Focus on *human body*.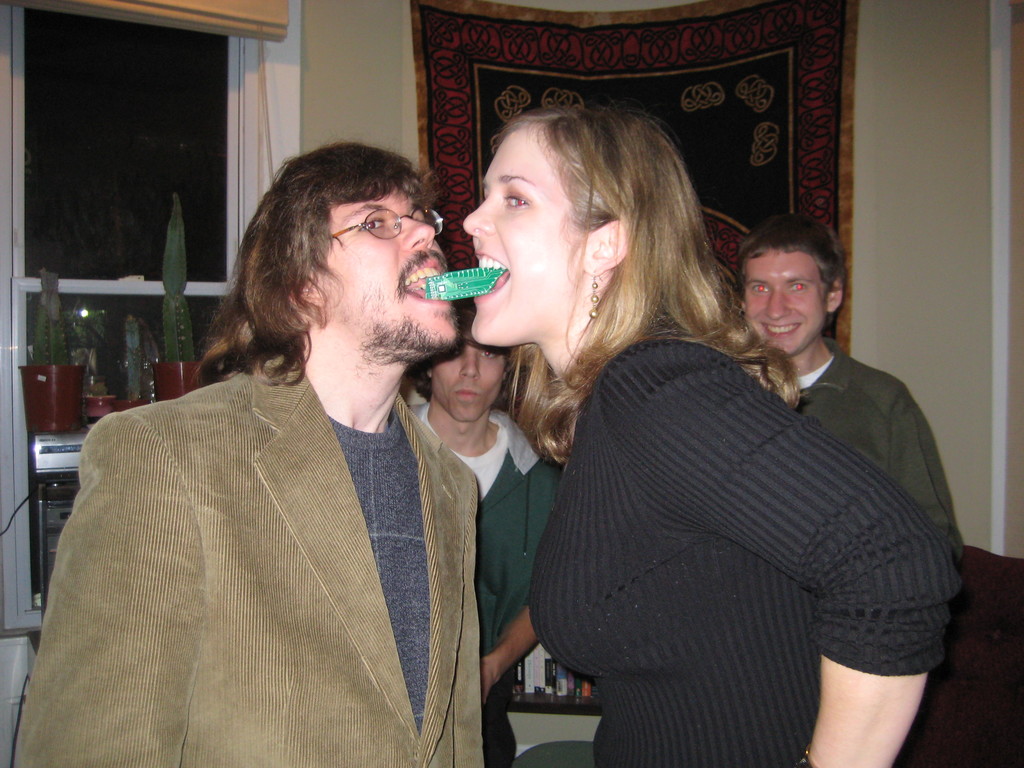
Focused at [x1=741, y1=337, x2=963, y2=589].
